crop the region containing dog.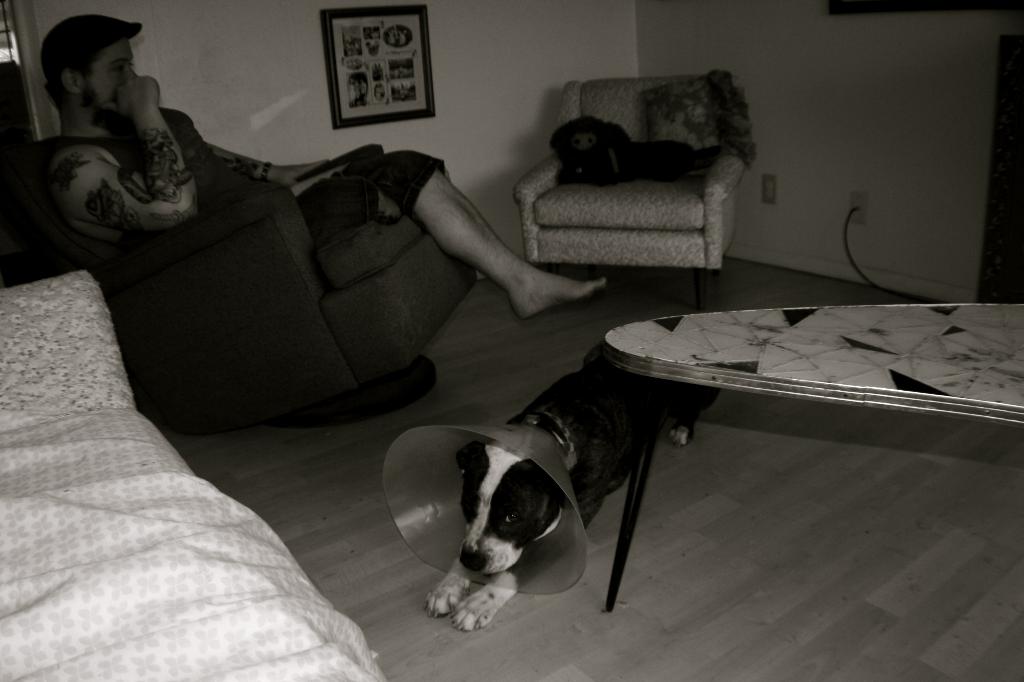
Crop region: bbox(421, 360, 720, 630).
